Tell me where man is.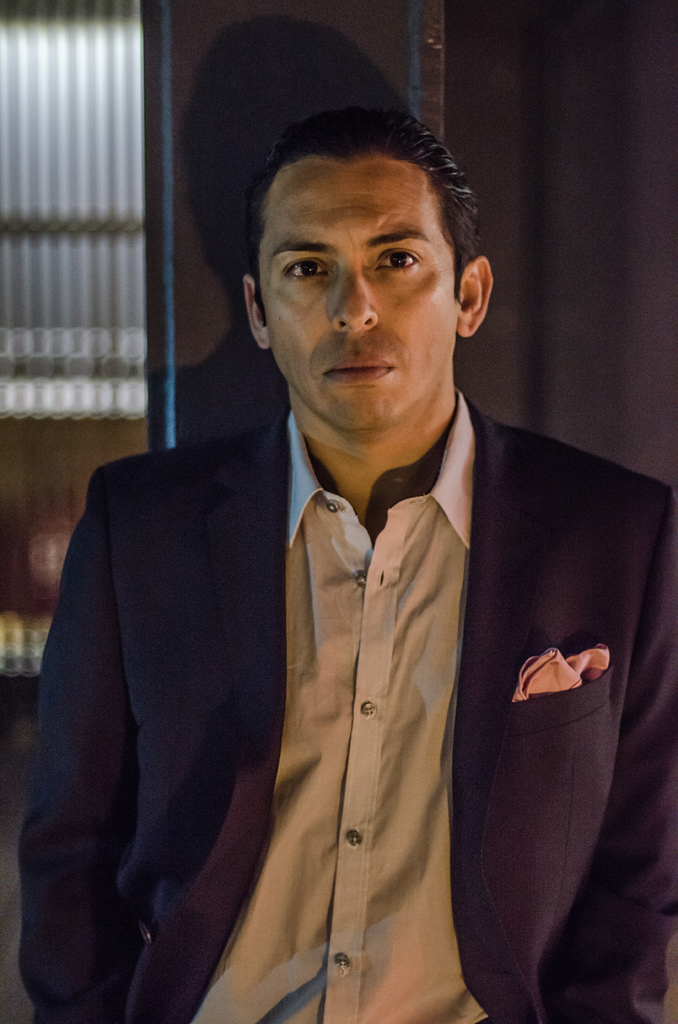
man is at bbox=(46, 106, 650, 989).
